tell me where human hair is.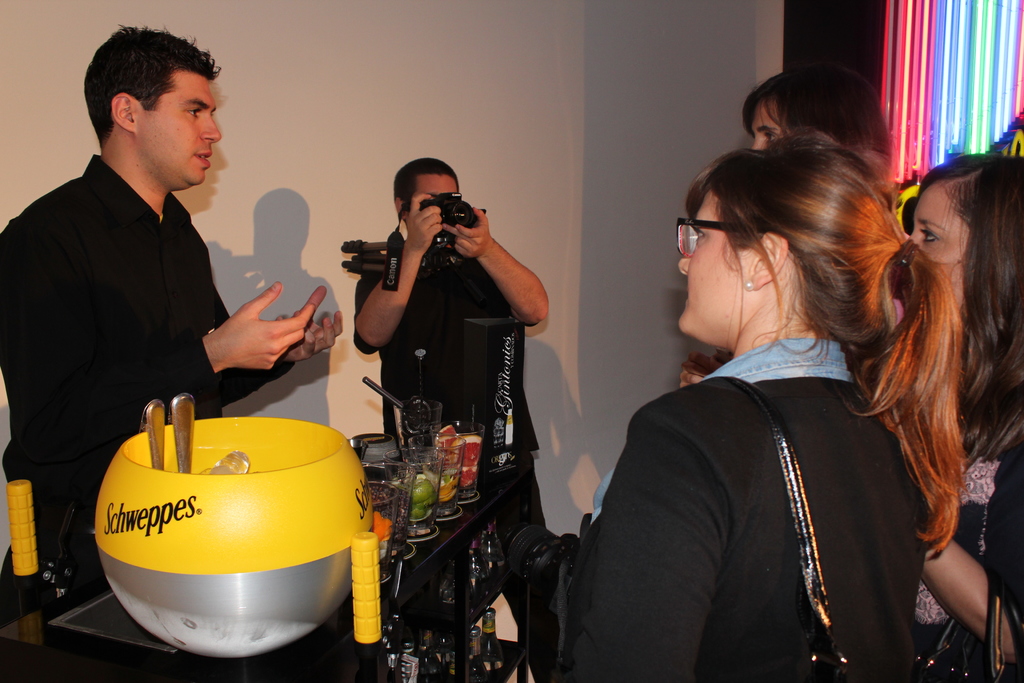
human hair is at Rect(392, 156, 461, 208).
